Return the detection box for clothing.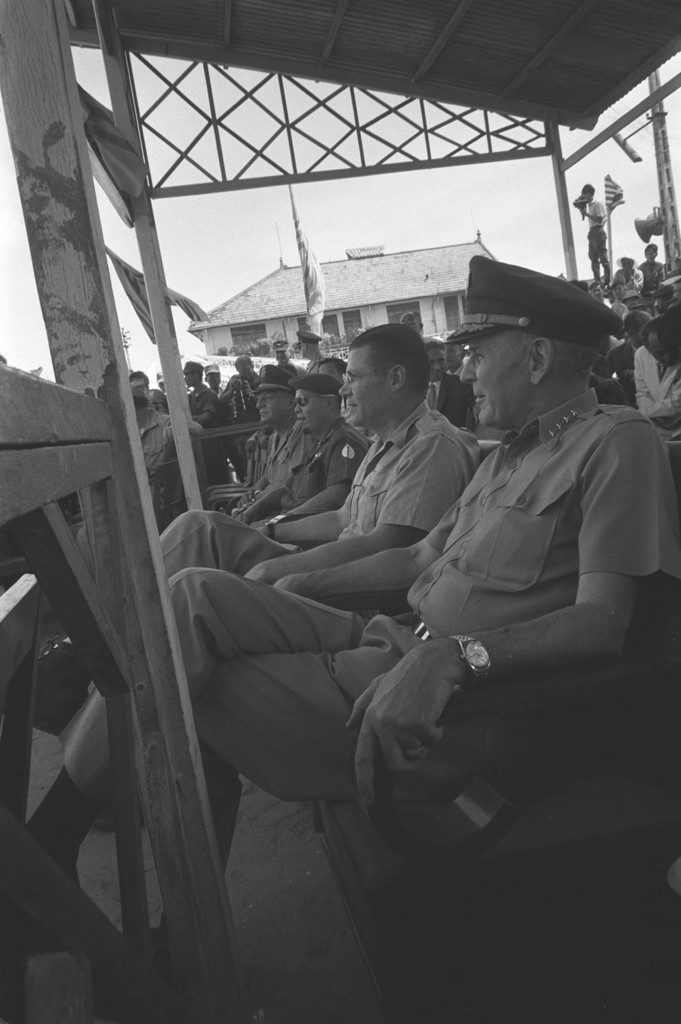
{"x1": 56, "y1": 381, "x2": 680, "y2": 880}.
